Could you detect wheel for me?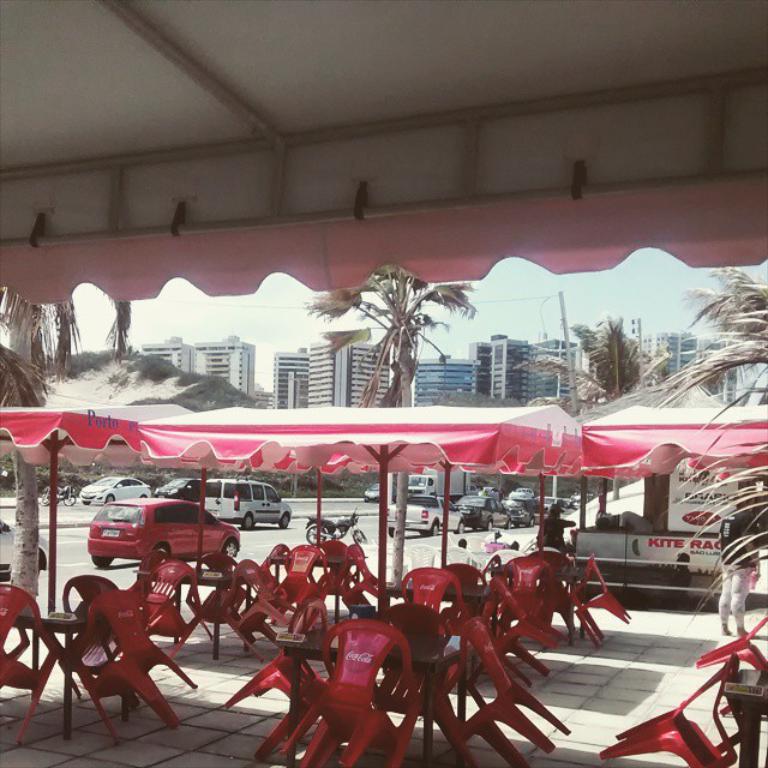
Detection result: pyautogui.locateOnScreen(527, 515, 539, 533).
